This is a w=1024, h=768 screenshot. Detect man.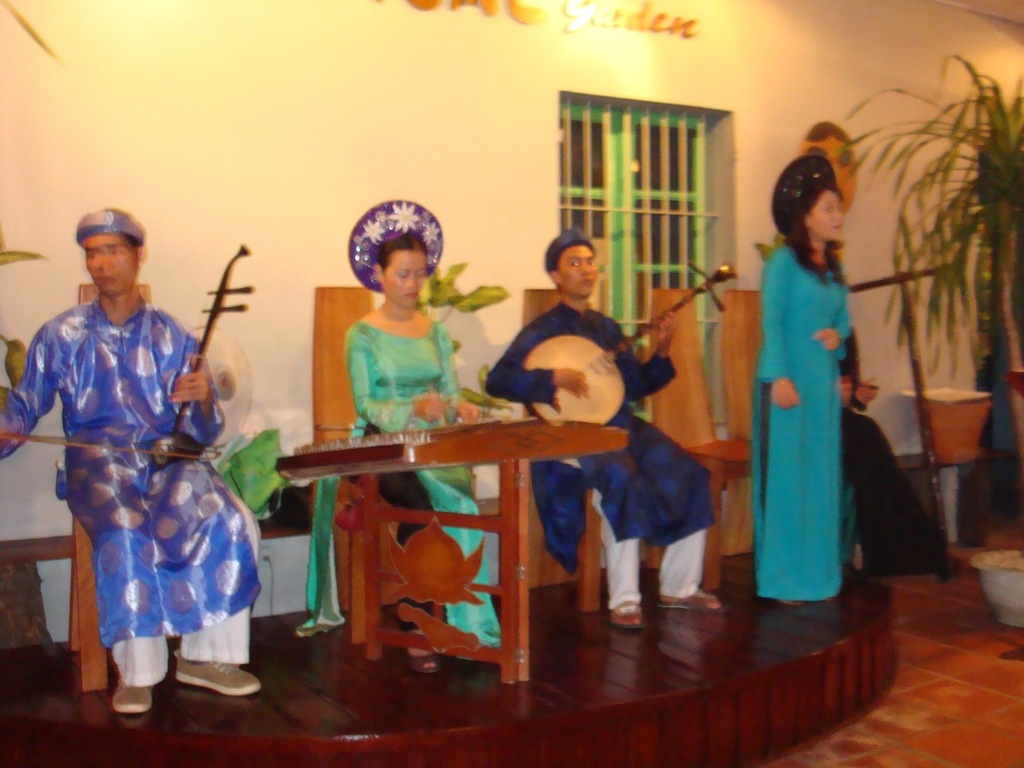
bbox=(473, 222, 726, 638).
